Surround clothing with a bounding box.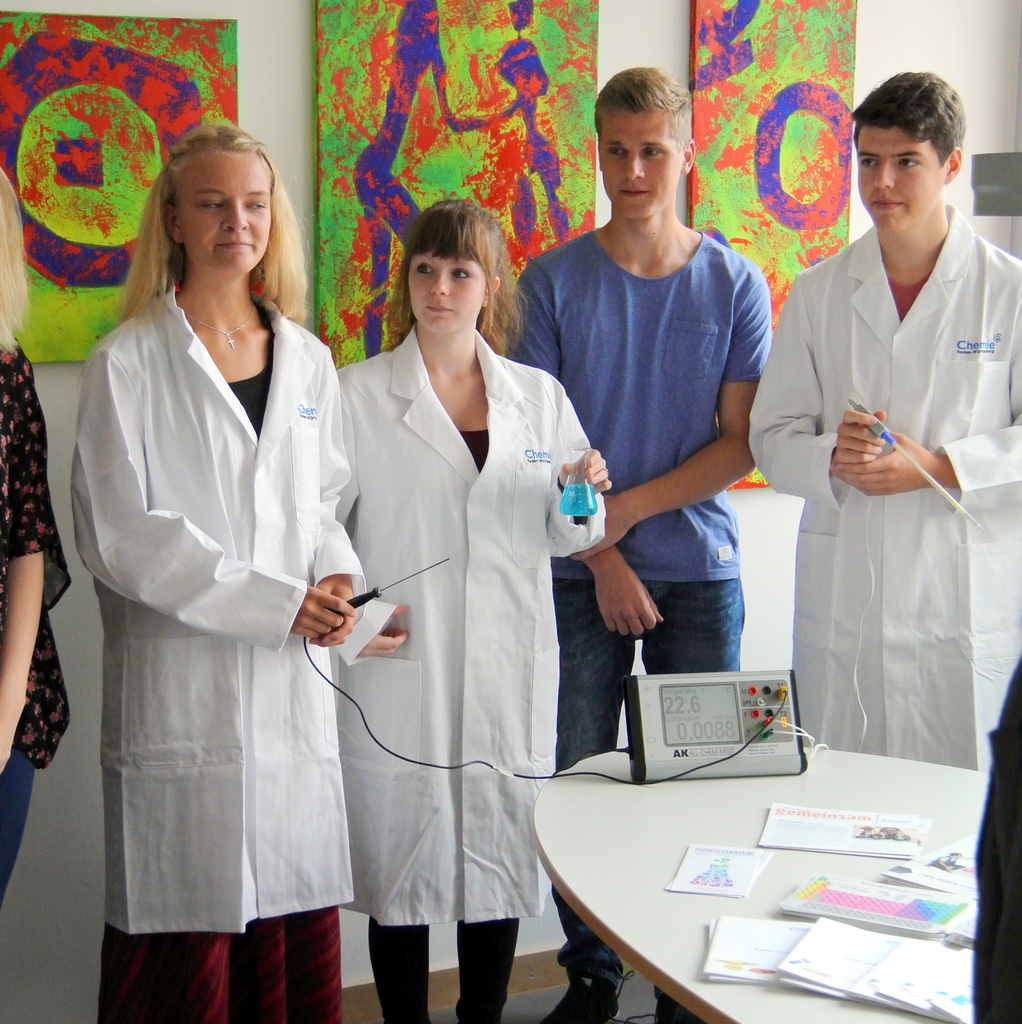
box(339, 318, 610, 1023).
